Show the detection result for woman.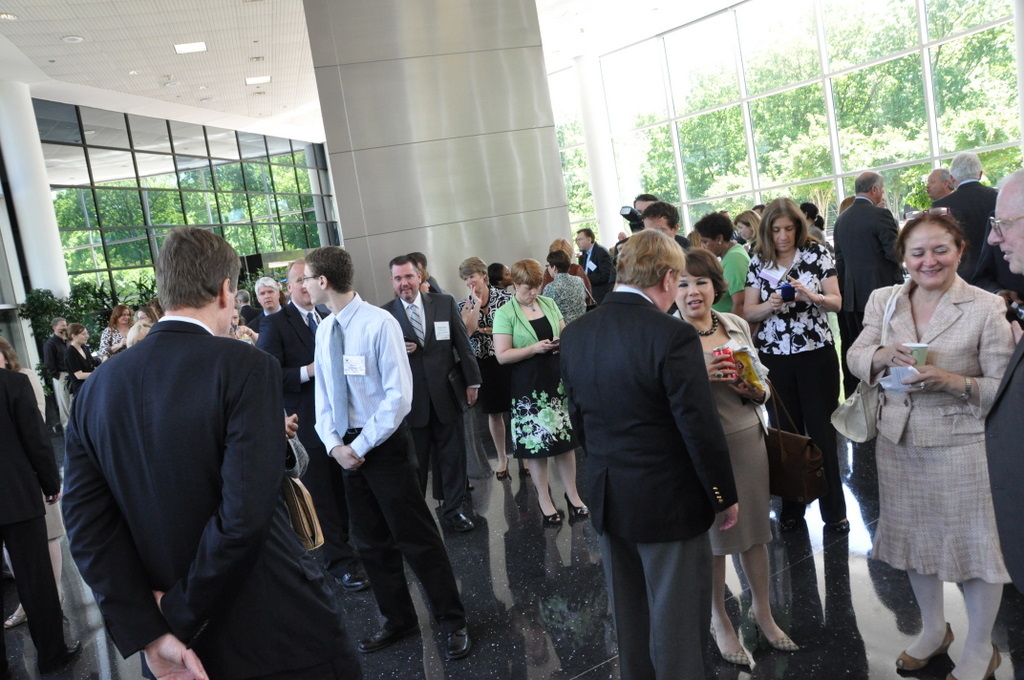
<bbox>66, 320, 98, 401</bbox>.
